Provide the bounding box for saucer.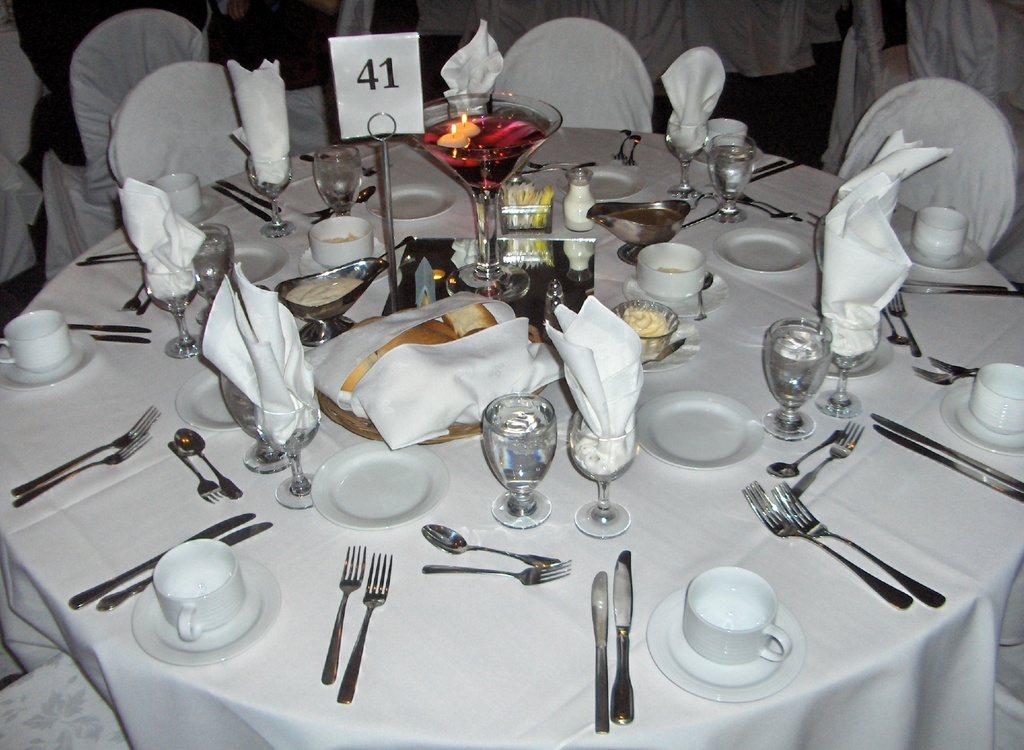
<bbox>304, 245, 387, 272</bbox>.
